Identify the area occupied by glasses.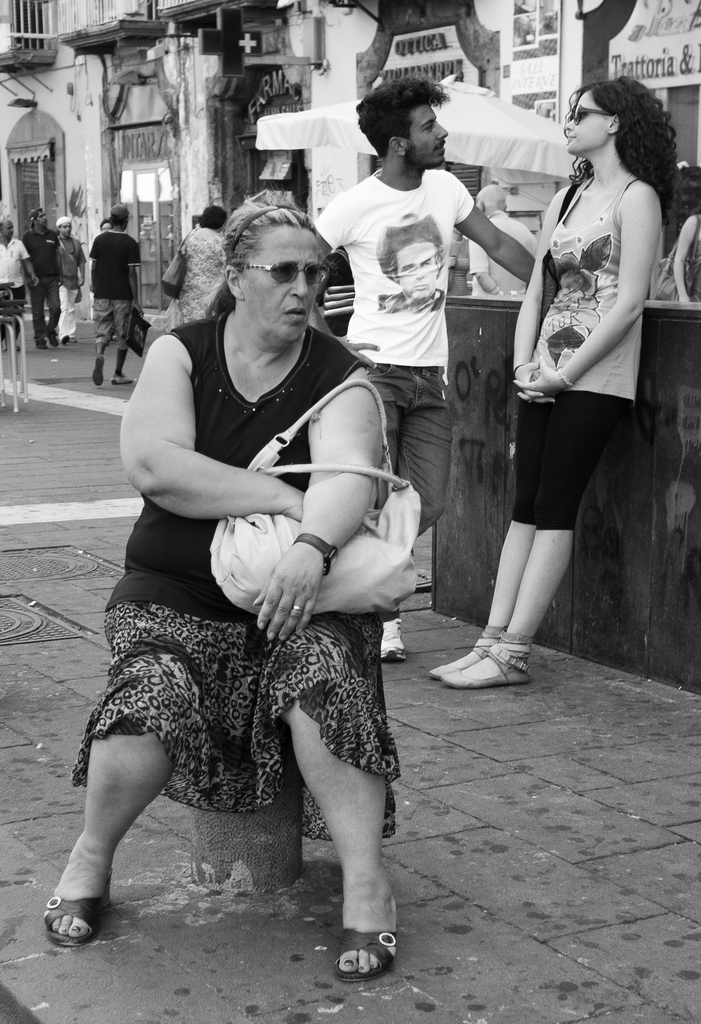
Area: 569, 102, 622, 126.
